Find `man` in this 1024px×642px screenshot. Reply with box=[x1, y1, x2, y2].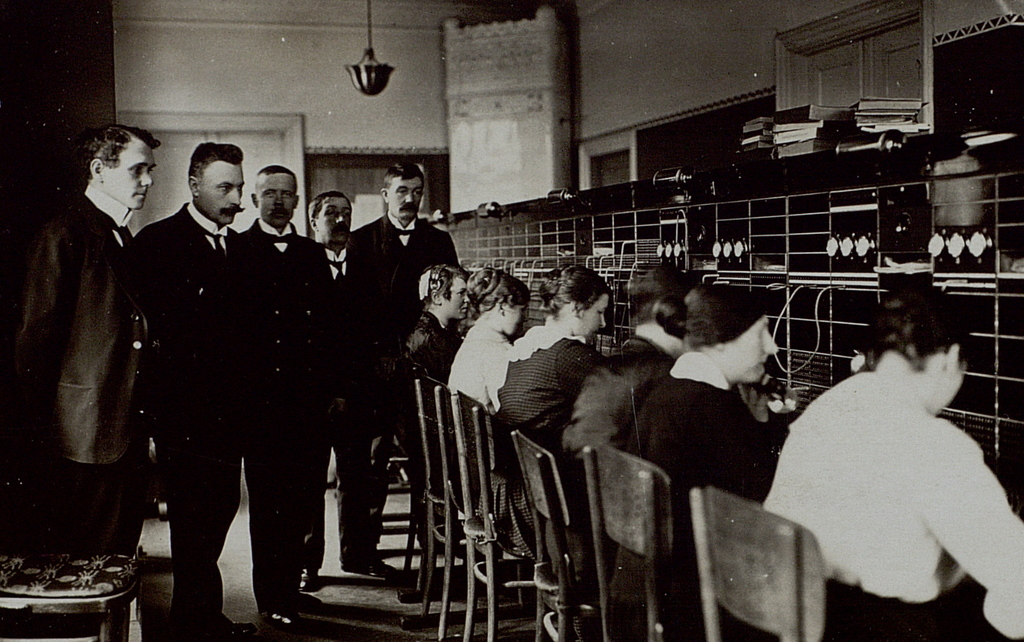
box=[21, 113, 175, 586].
